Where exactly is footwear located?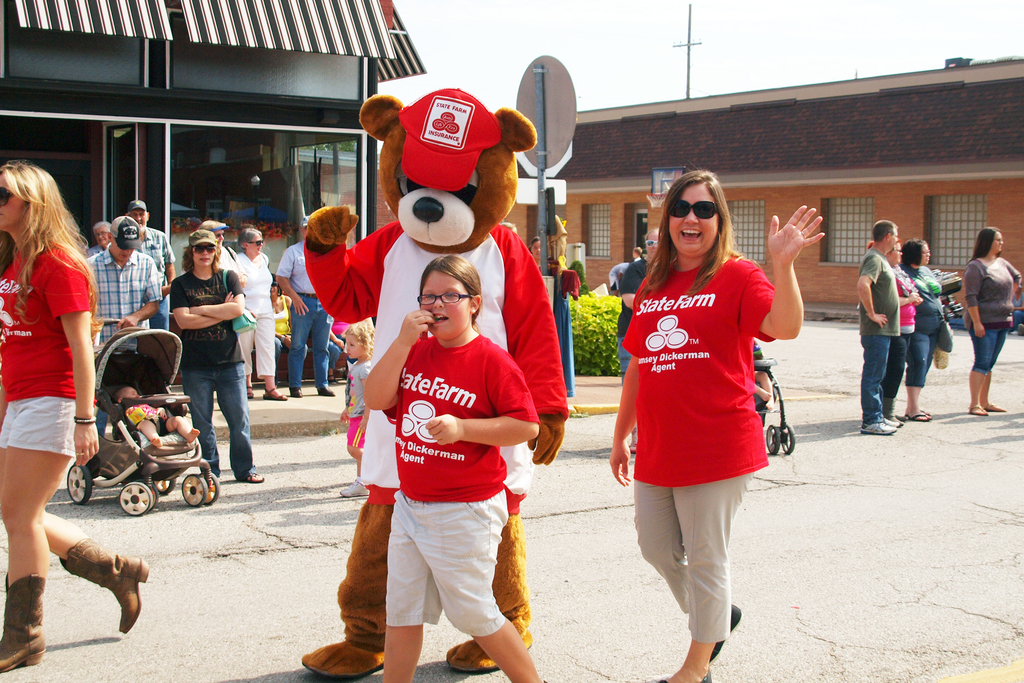
Its bounding box is 710, 593, 742, 664.
